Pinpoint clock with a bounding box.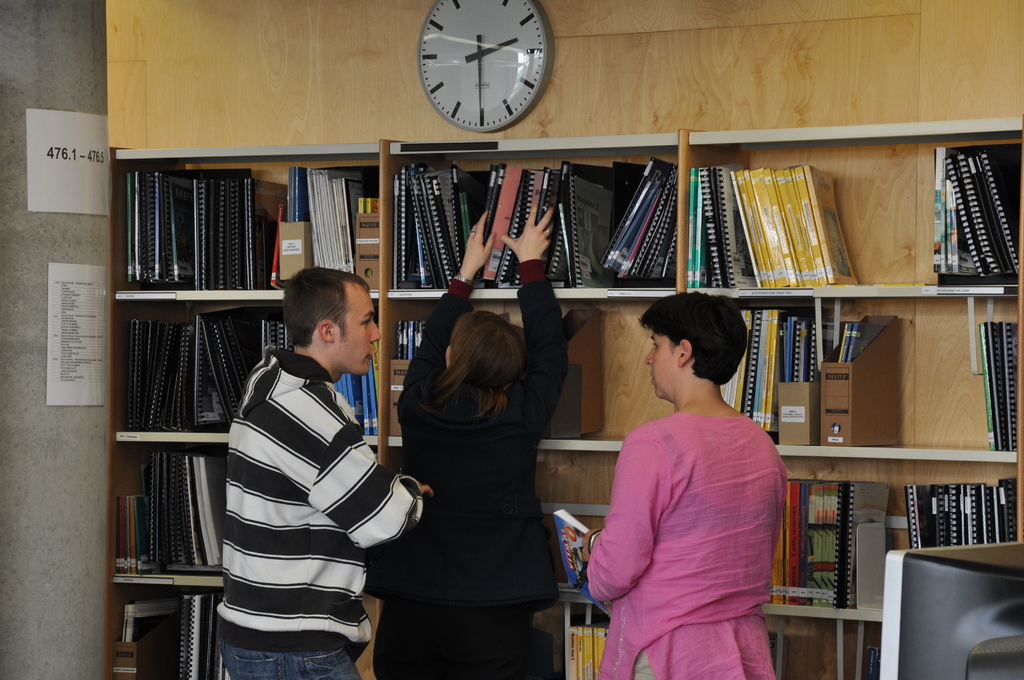
{"x1": 414, "y1": 0, "x2": 556, "y2": 131}.
